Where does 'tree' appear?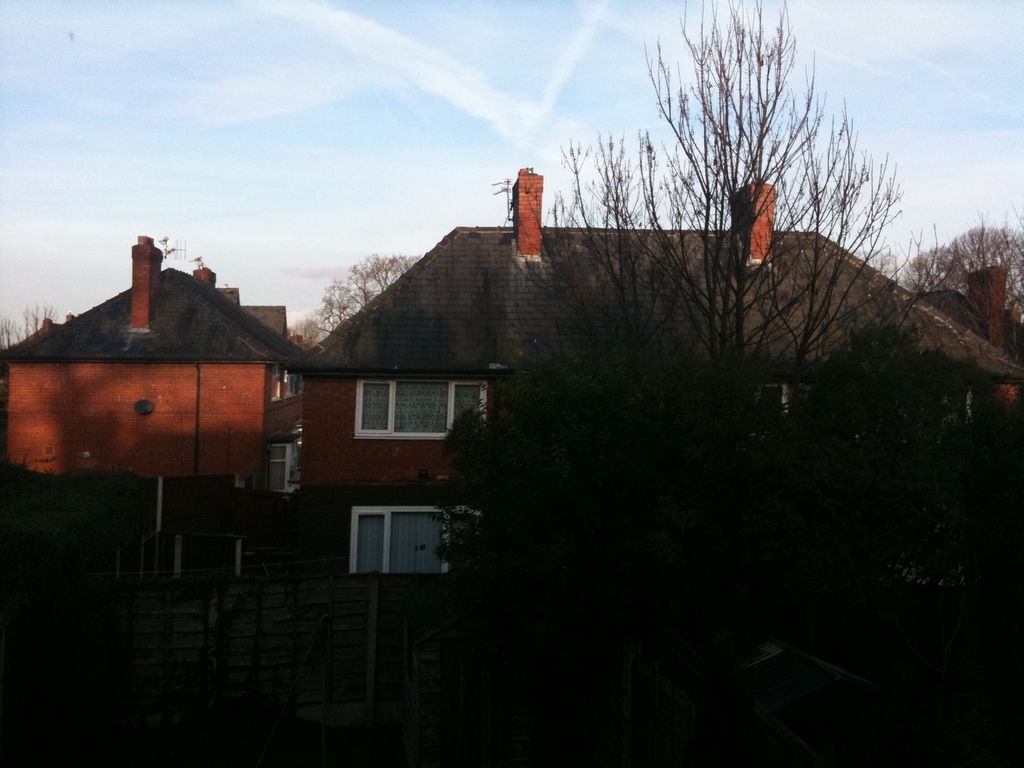
Appears at box(0, 302, 65, 355).
